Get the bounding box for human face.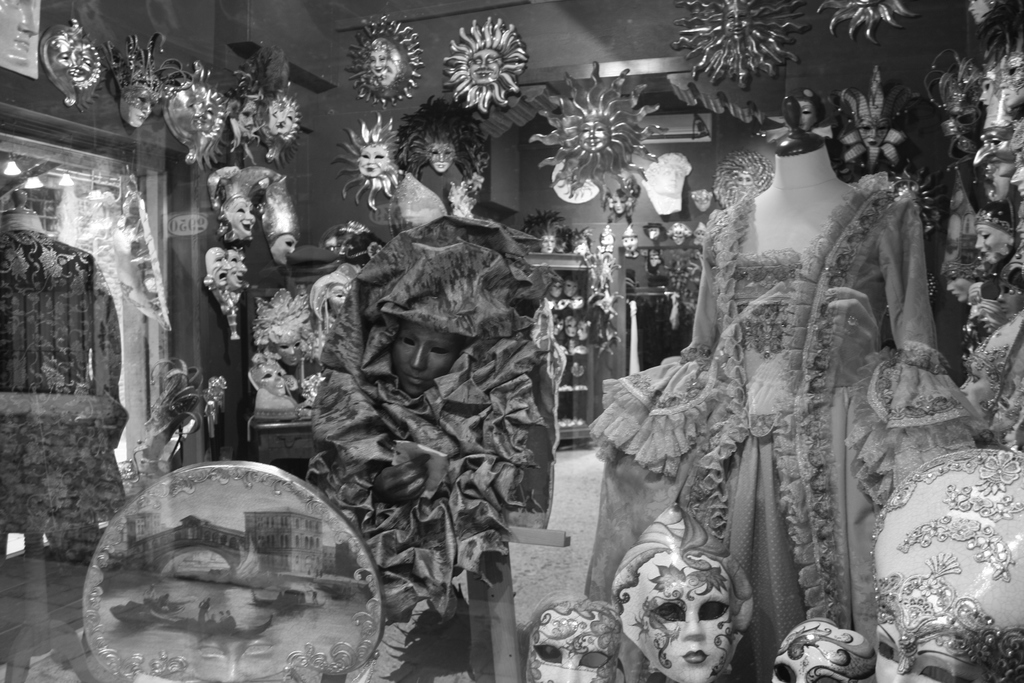
618:549:732:682.
